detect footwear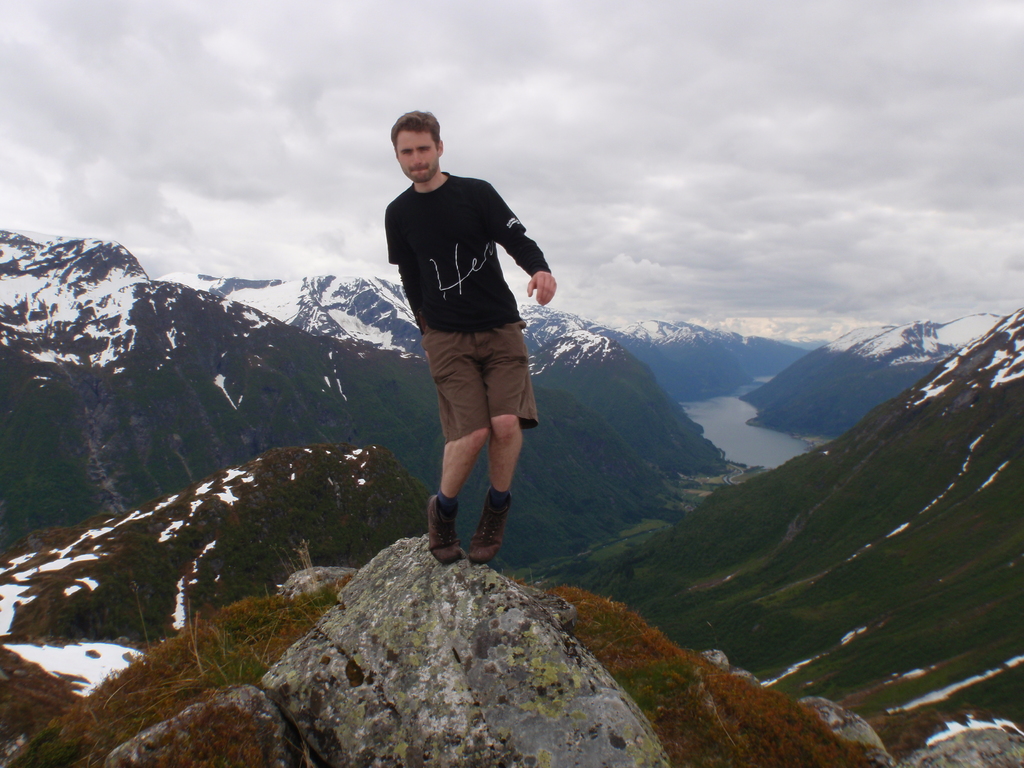
465,482,511,566
